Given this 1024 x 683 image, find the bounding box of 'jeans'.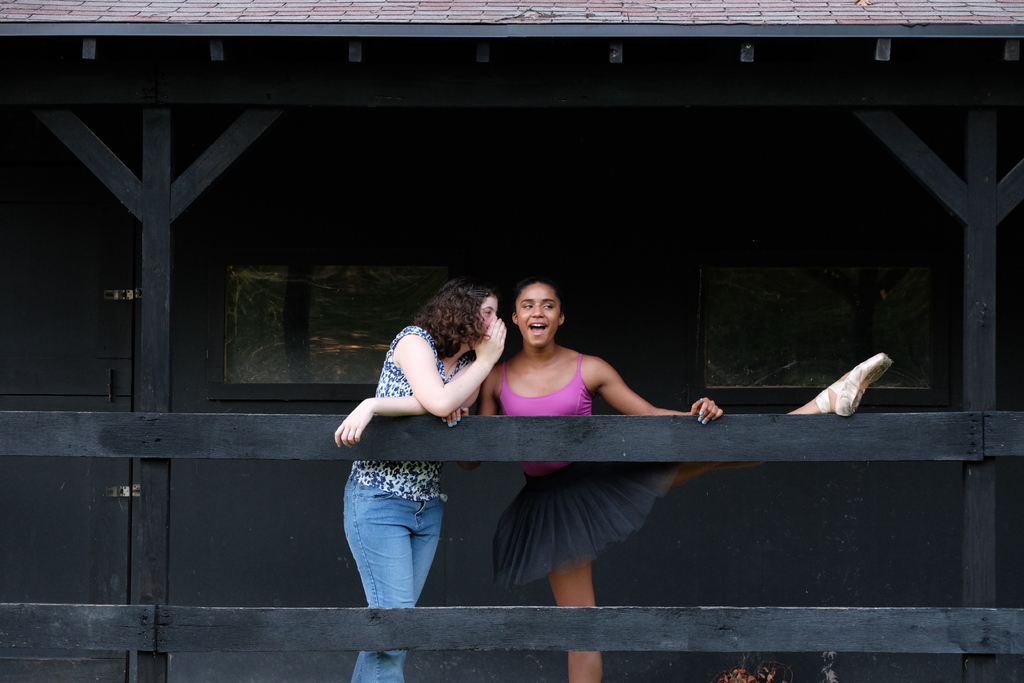
{"x1": 339, "y1": 475, "x2": 445, "y2": 682}.
